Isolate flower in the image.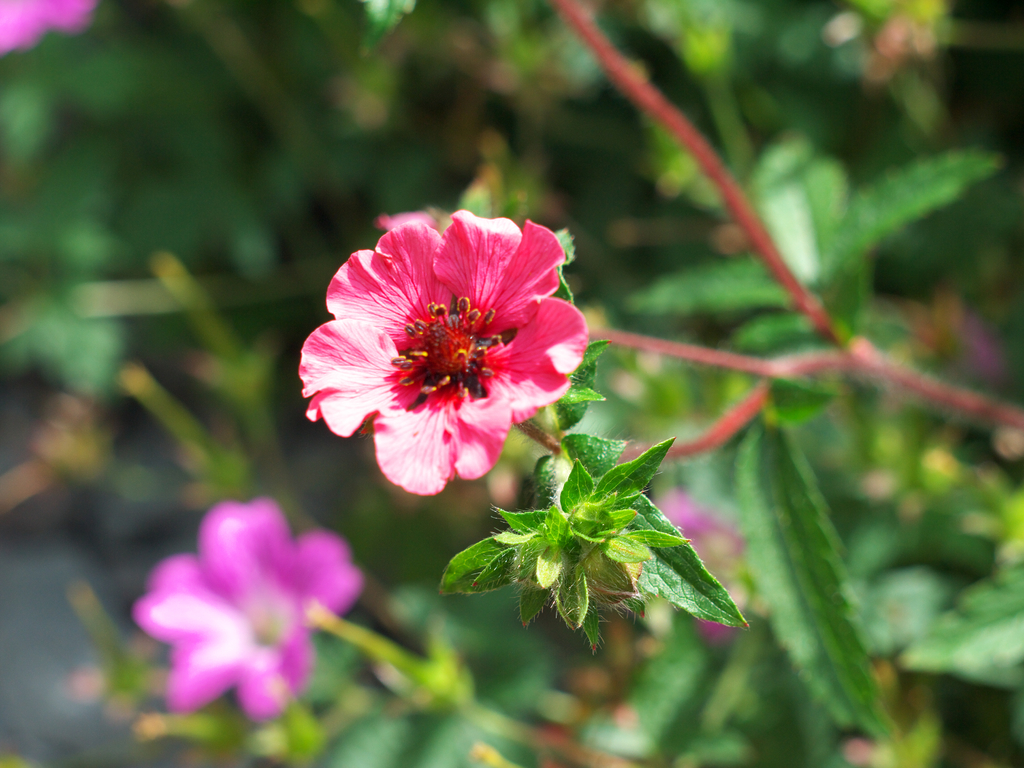
Isolated region: 140:496:365:721.
